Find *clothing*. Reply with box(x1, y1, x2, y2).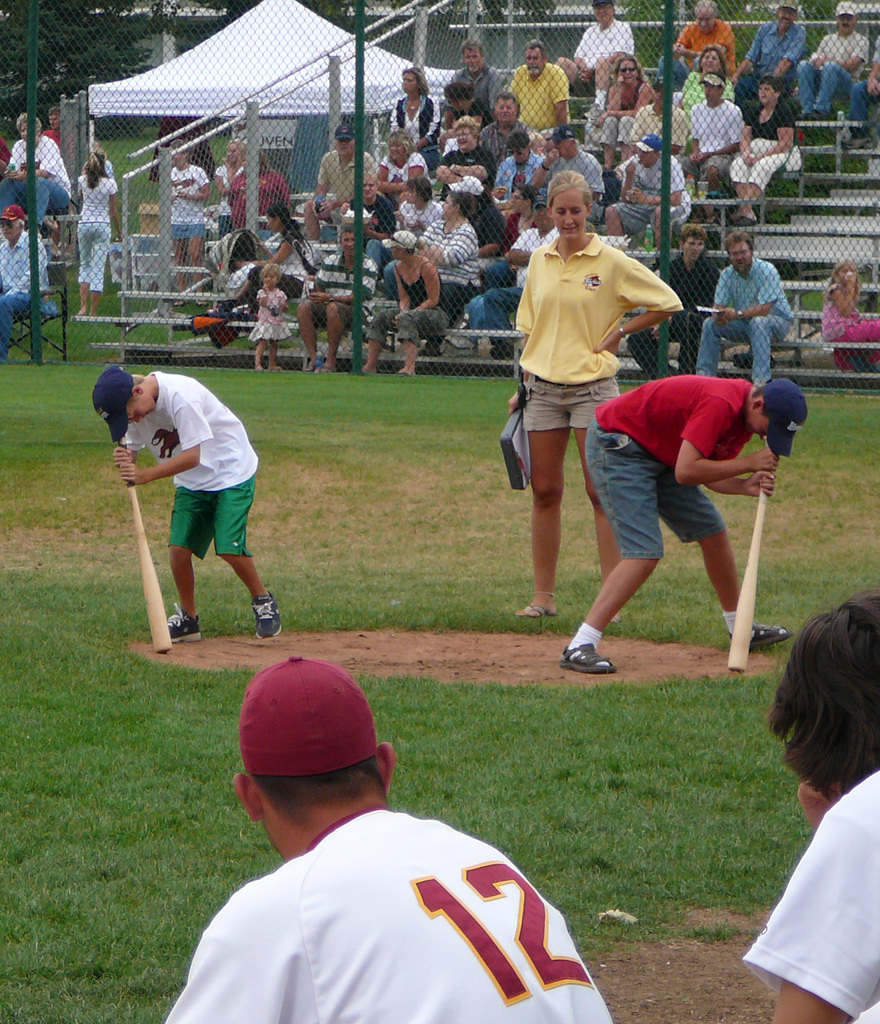
box(0, 225, 56, 358).
